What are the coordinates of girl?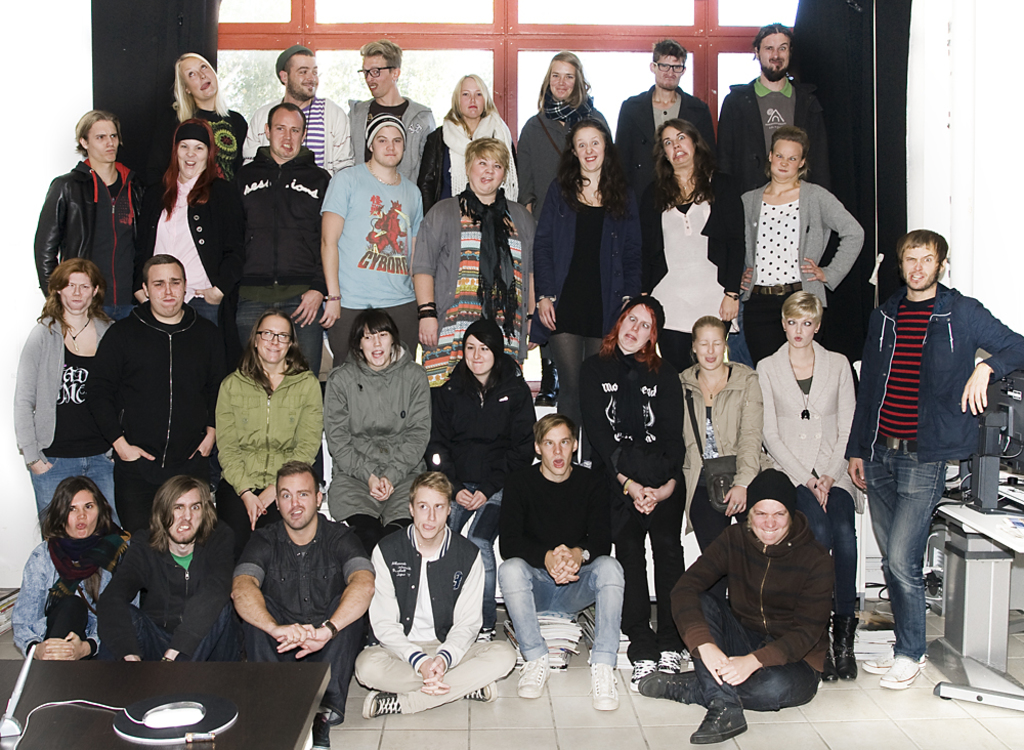
l=516, t=53, r=610, b=407.
